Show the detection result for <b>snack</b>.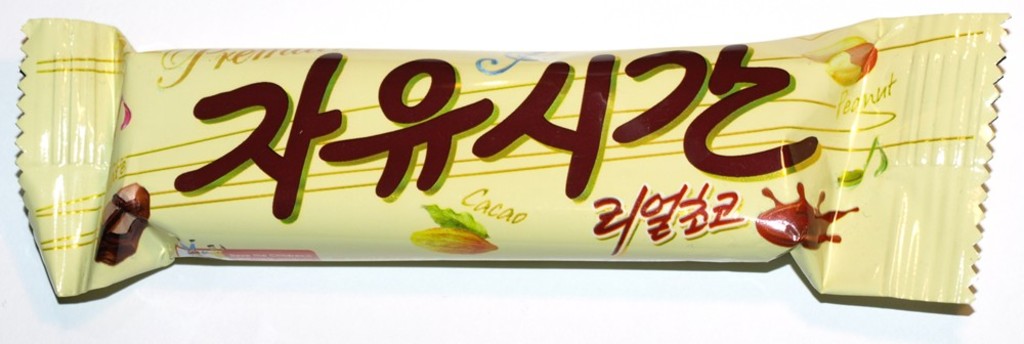
Rect(9, 11, 1011, 310).
